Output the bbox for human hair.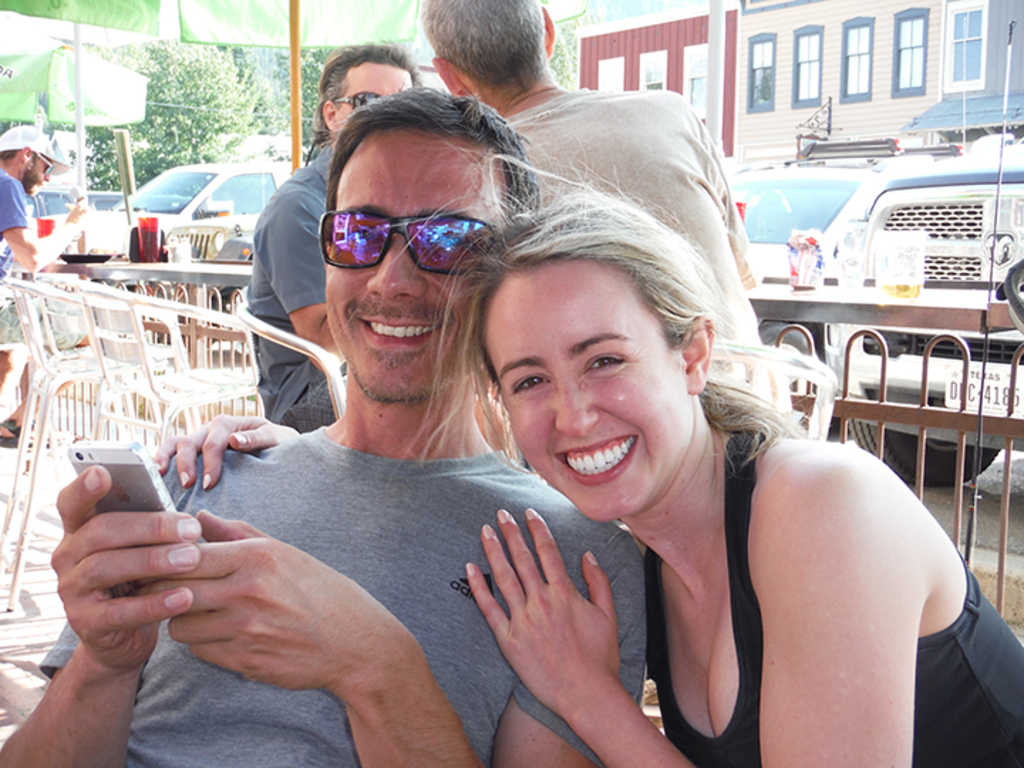
region(402, 152, 825, 479).
